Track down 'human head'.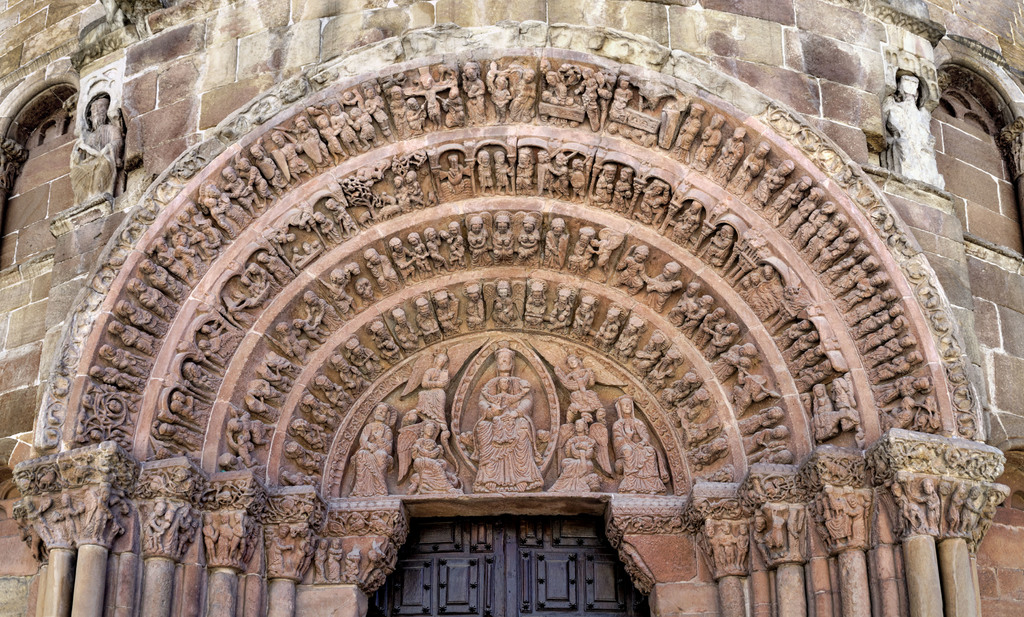
Tracked to x1=647, y1=337, x2=664, y2=351.
